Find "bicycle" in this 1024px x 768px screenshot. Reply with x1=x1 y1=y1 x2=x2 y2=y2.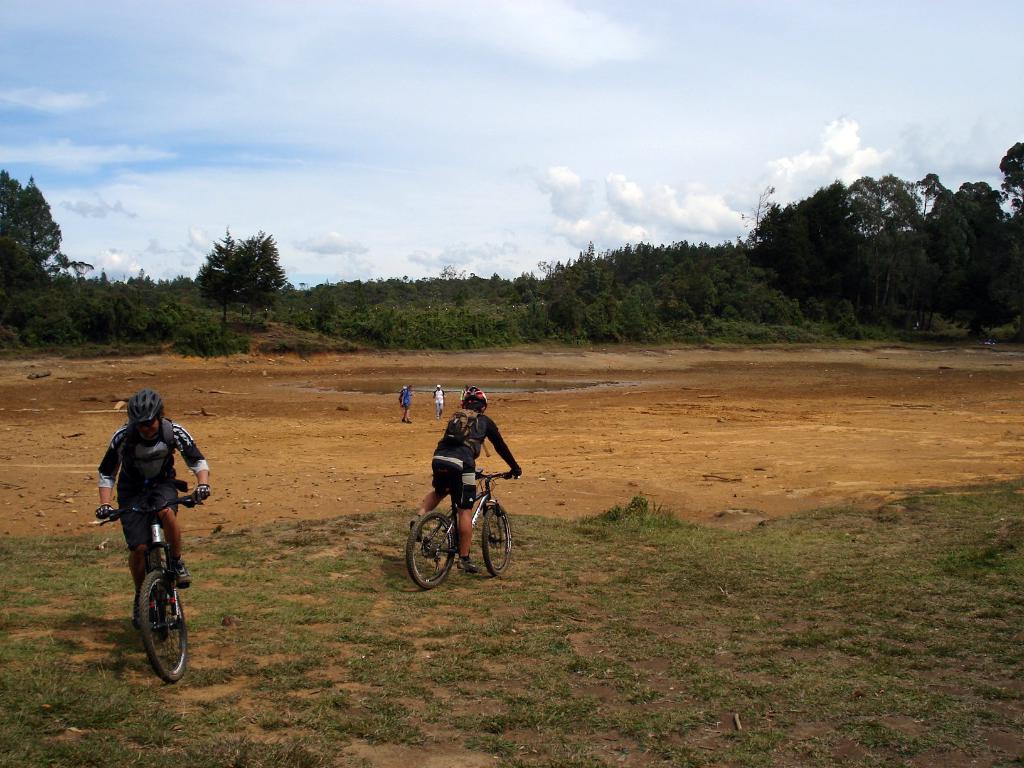
x1=408 y1=467 x2=516 y2=604.
